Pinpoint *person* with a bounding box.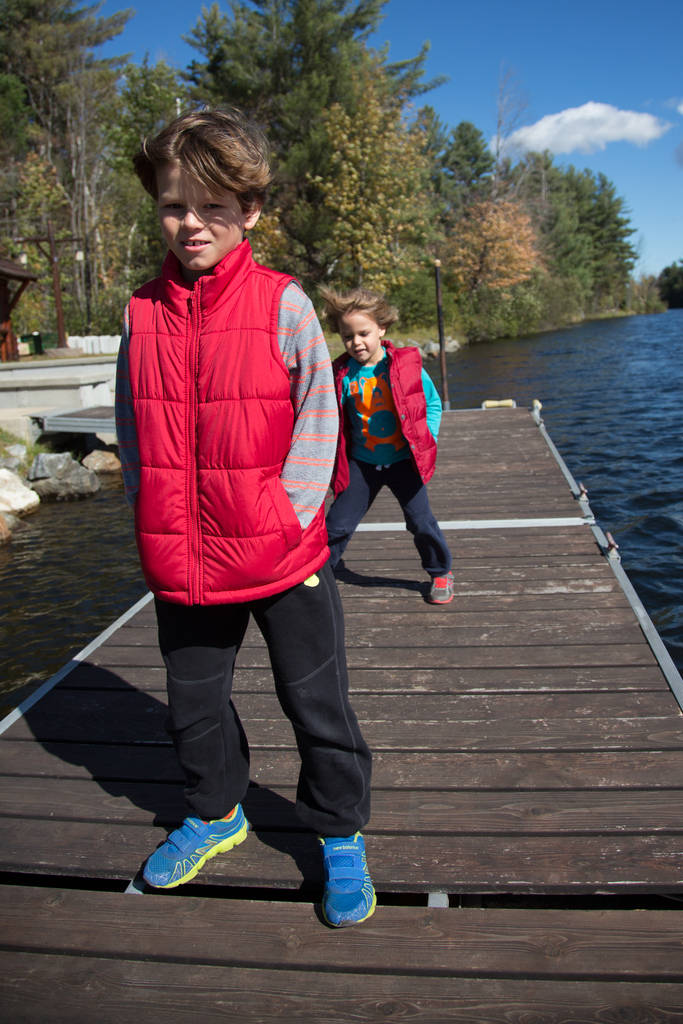
region(119, 104, 375, 930).
